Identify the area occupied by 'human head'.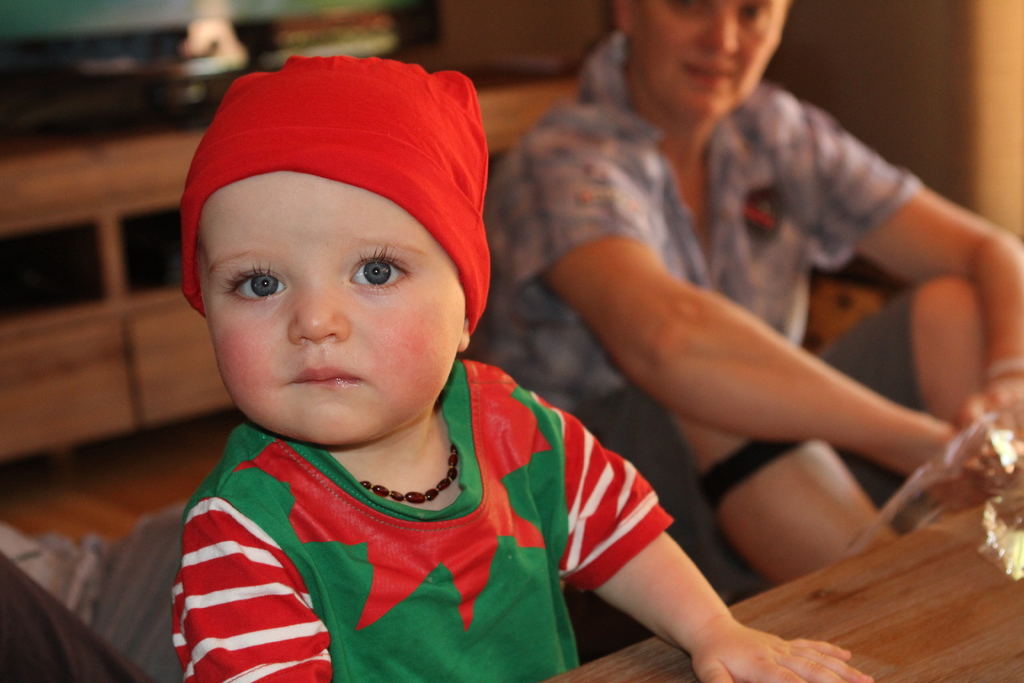
Area: (x1=616, y1=0, x2=794, y2=114).
